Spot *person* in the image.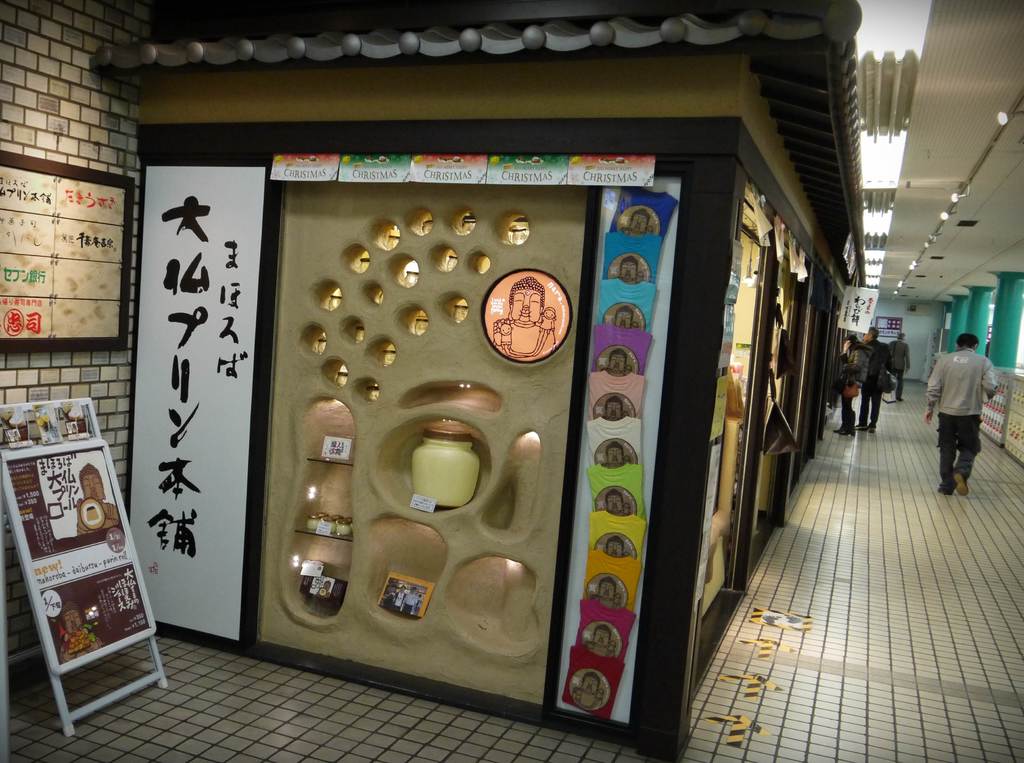
*person* found at l=854, t=326, r=890, b=432.
